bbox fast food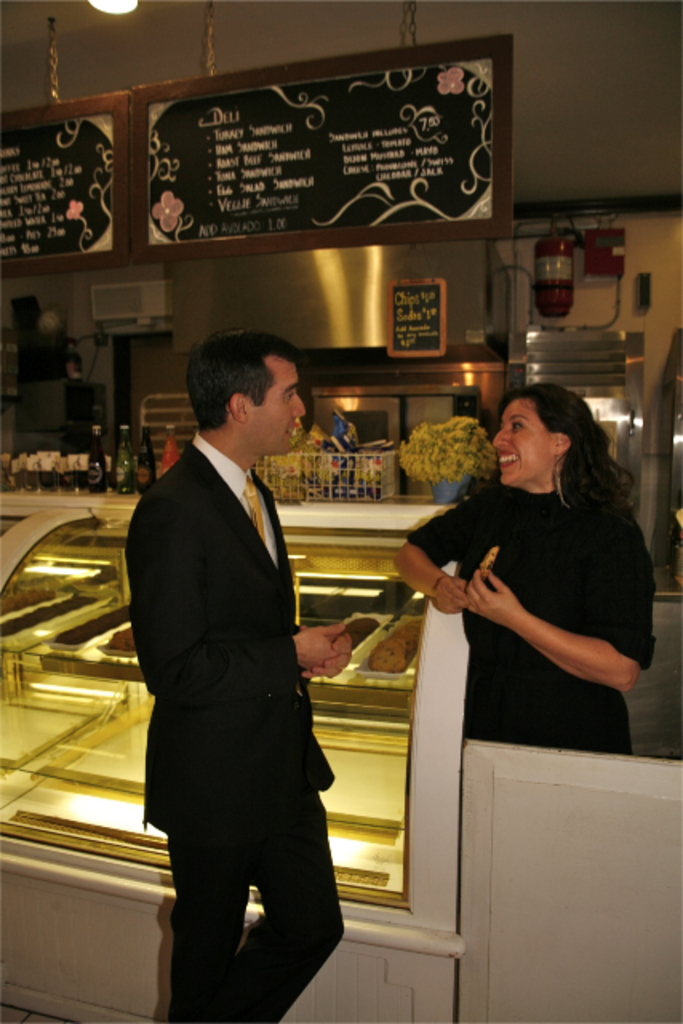
<box>0,592,54,629</box>
